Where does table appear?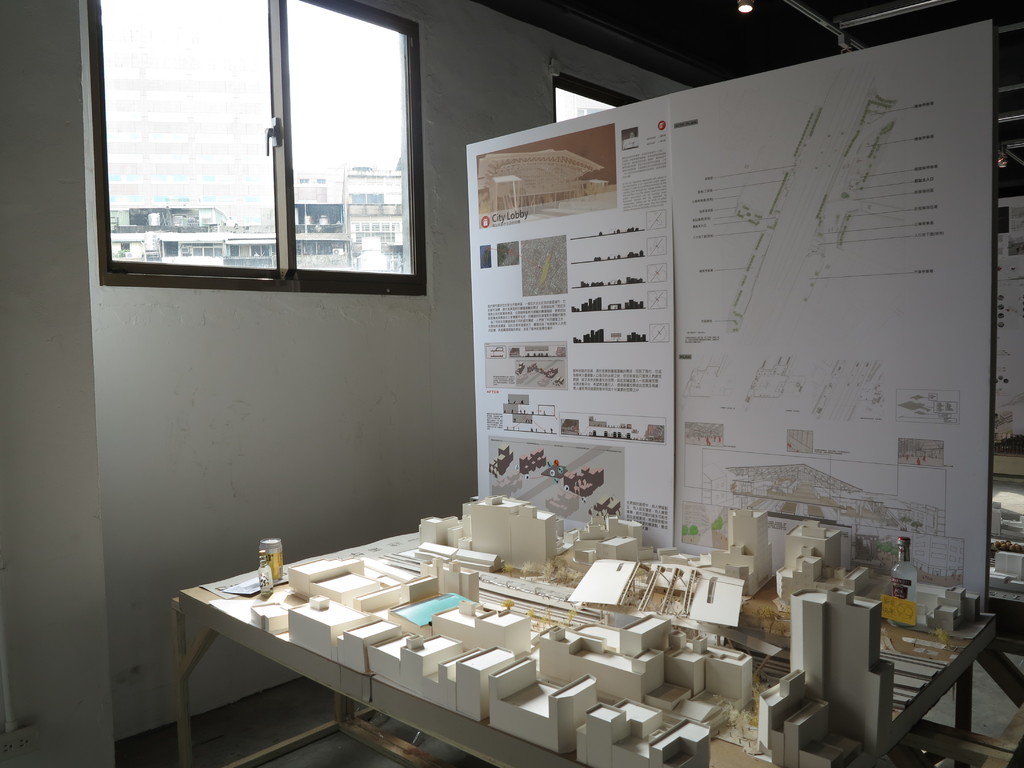
Appears at bbox=(207, 543, 731, 743).
